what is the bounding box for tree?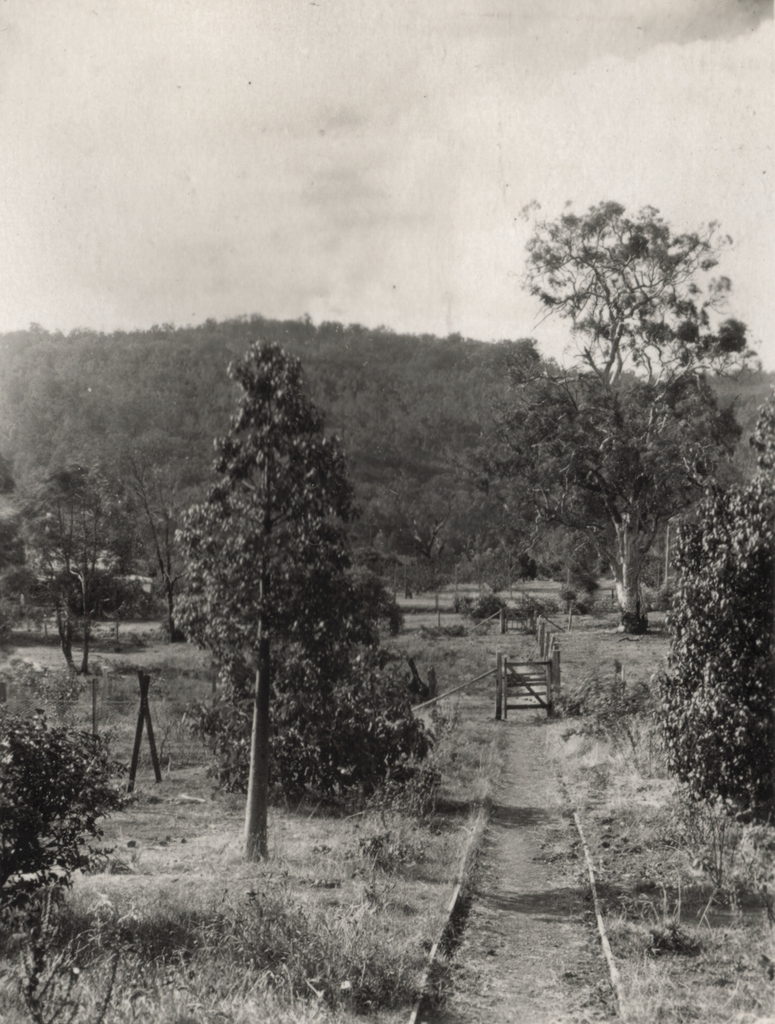
bbox=(653, 386, 774, 831).
